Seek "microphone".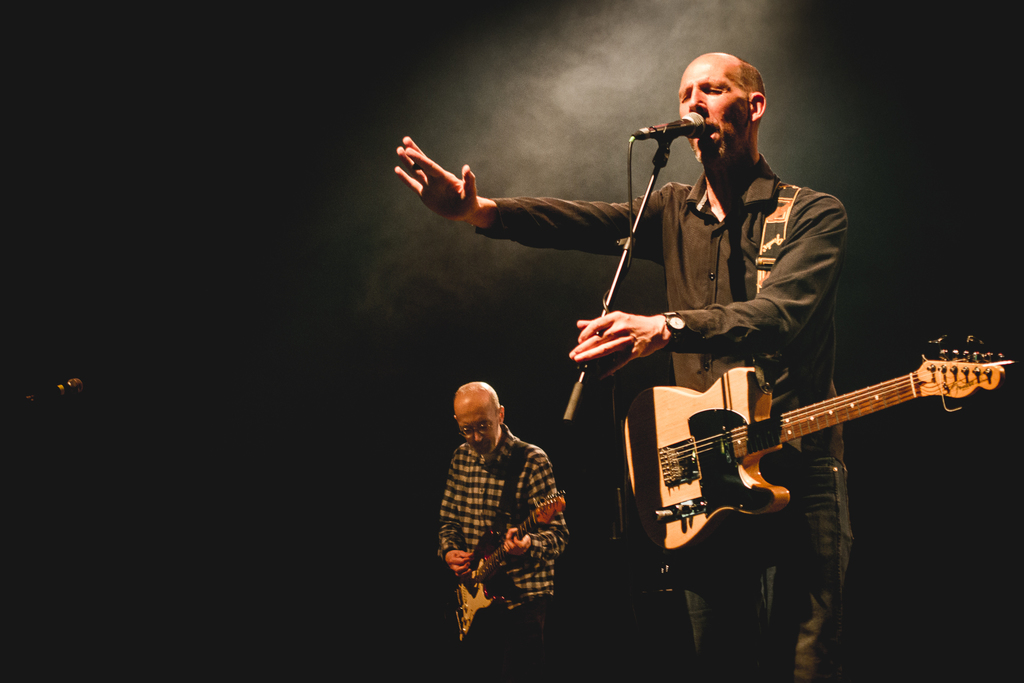
left=17, top=374, right=89, bottom=411.
